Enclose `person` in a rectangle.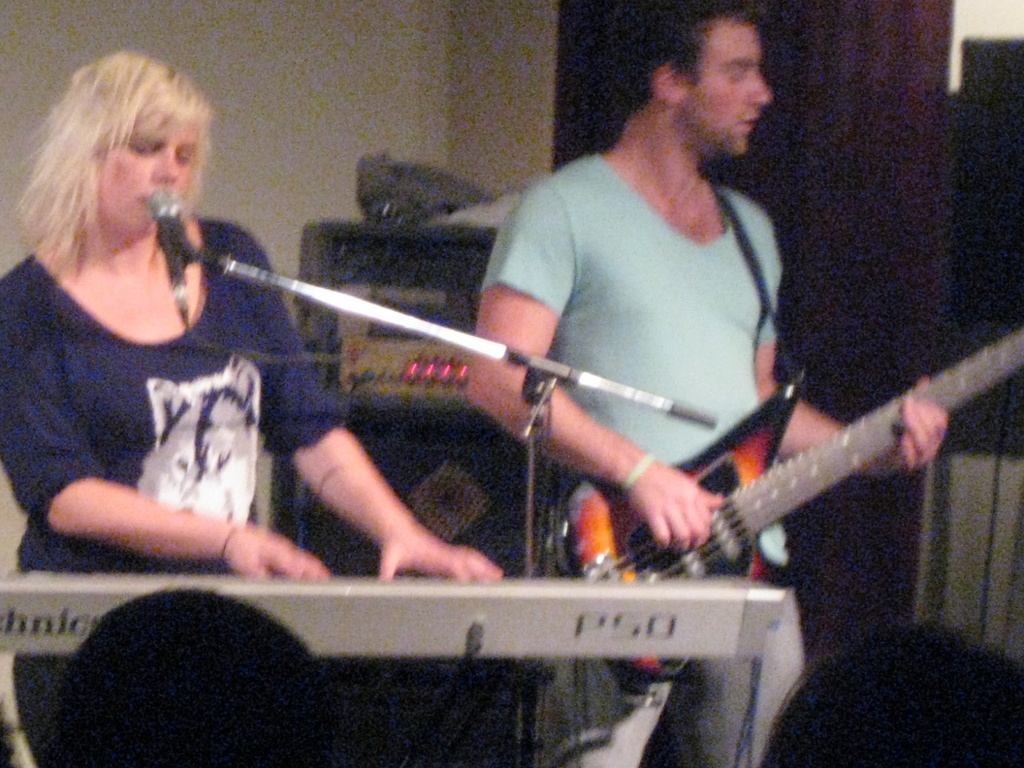
{"left": 36, "top": 593, "right": 348, "bottom": 767}.
